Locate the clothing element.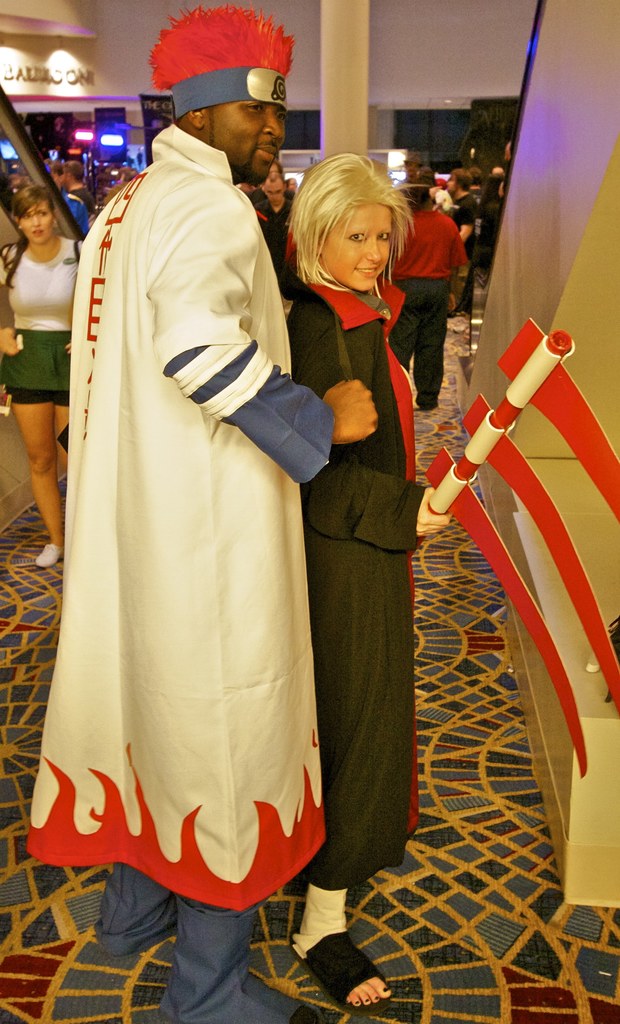
Element bbox: 248:184:296:205.
